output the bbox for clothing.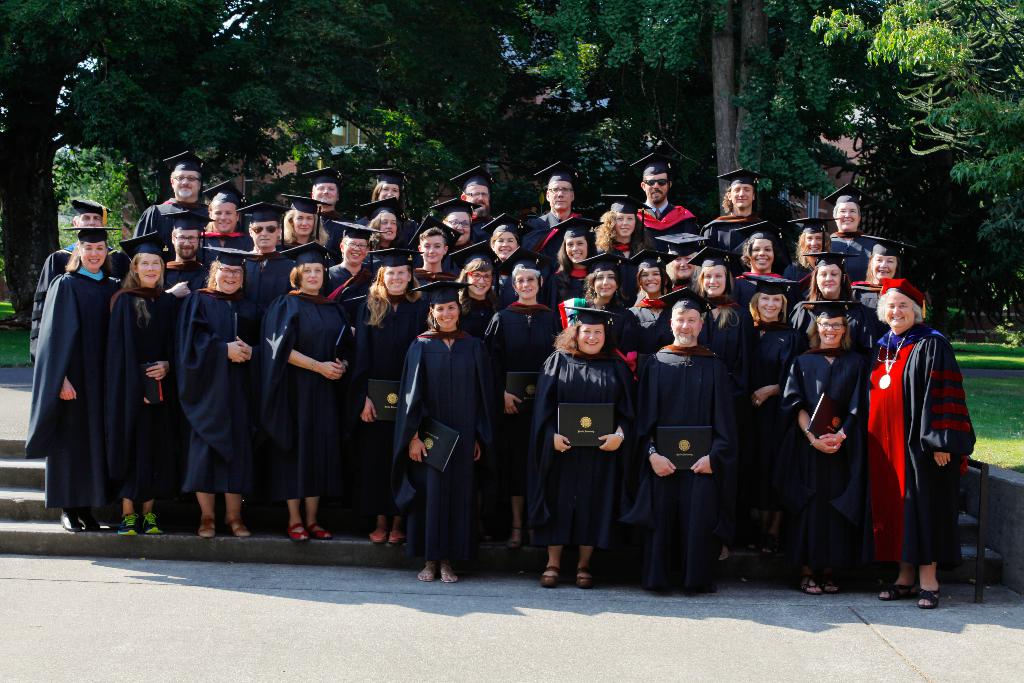
locate(626, 324, 722, 587).
